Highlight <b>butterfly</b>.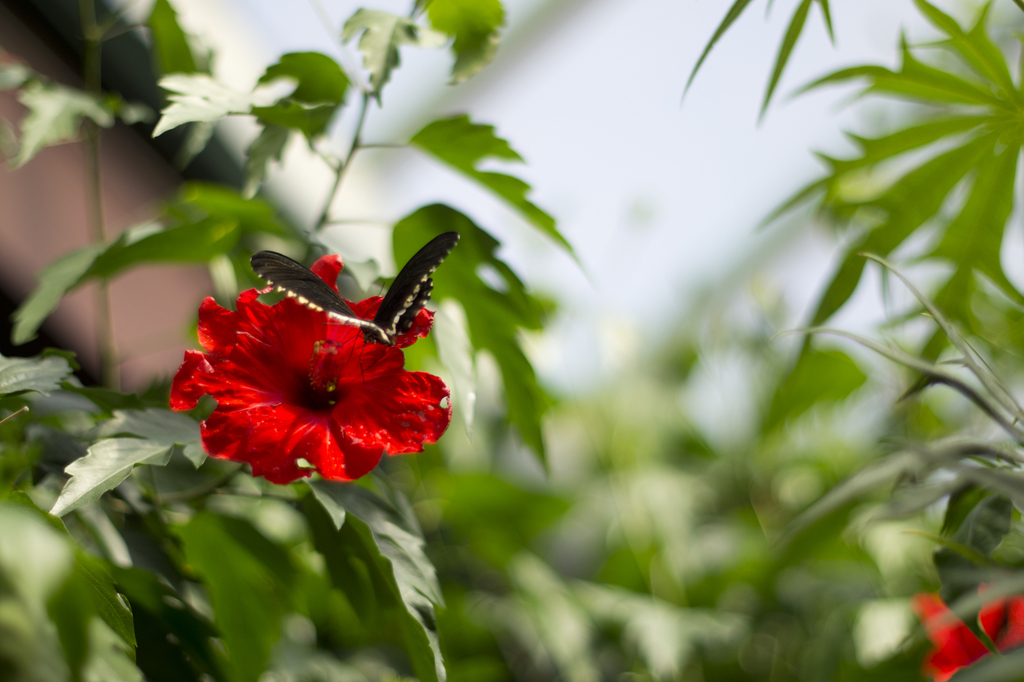
Highlighted region: box=[246, 228, 460, 340].
